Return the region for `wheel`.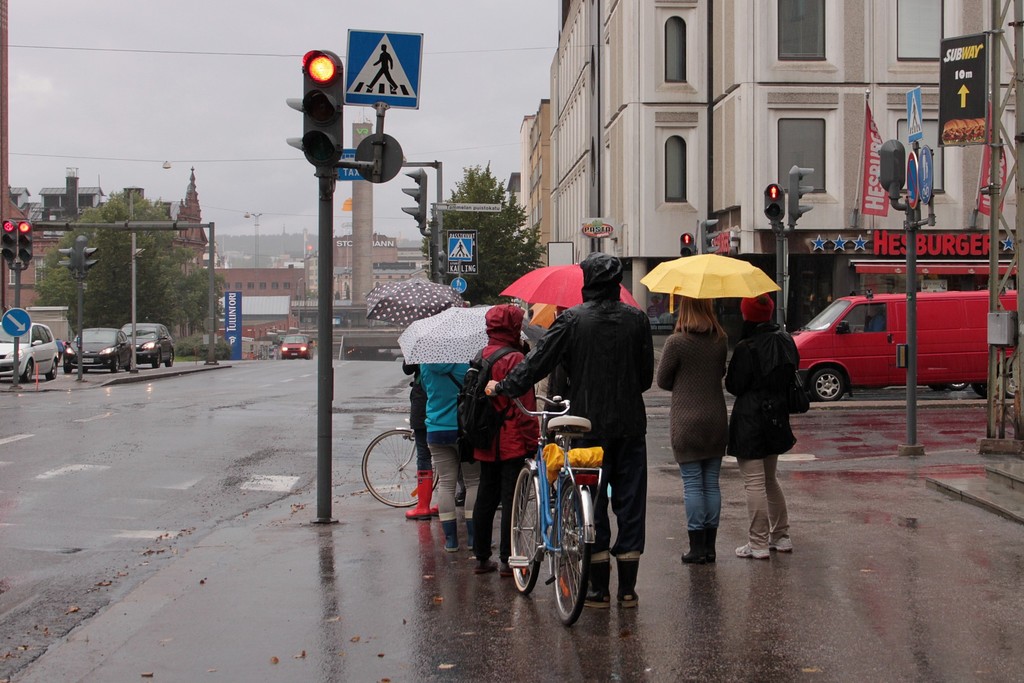
locate(20, 357, 33, 383).
